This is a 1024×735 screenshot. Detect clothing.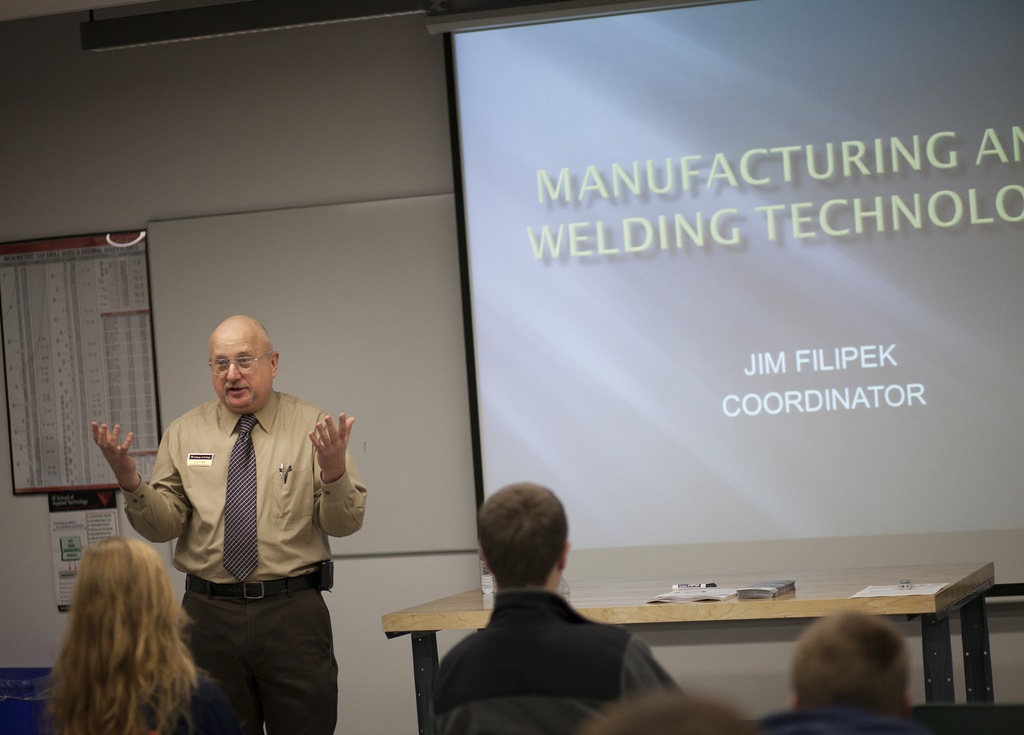
left=755, top=708, right=929, bottom=734.
